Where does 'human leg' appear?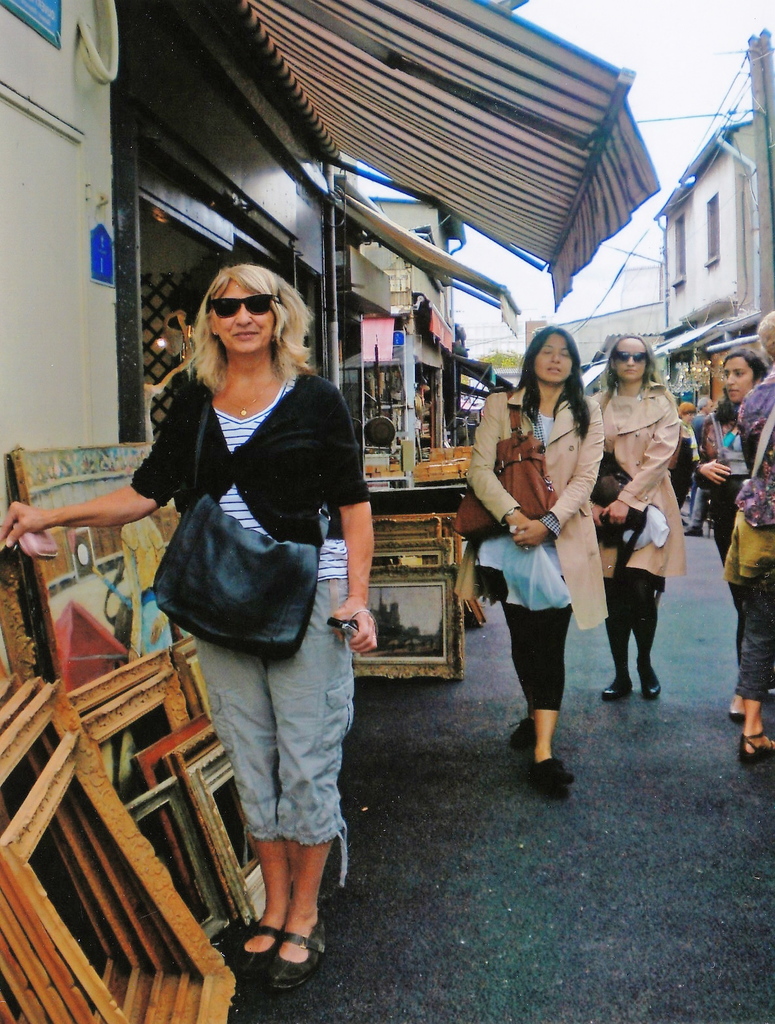
Appears at (230,580,334,1000).
